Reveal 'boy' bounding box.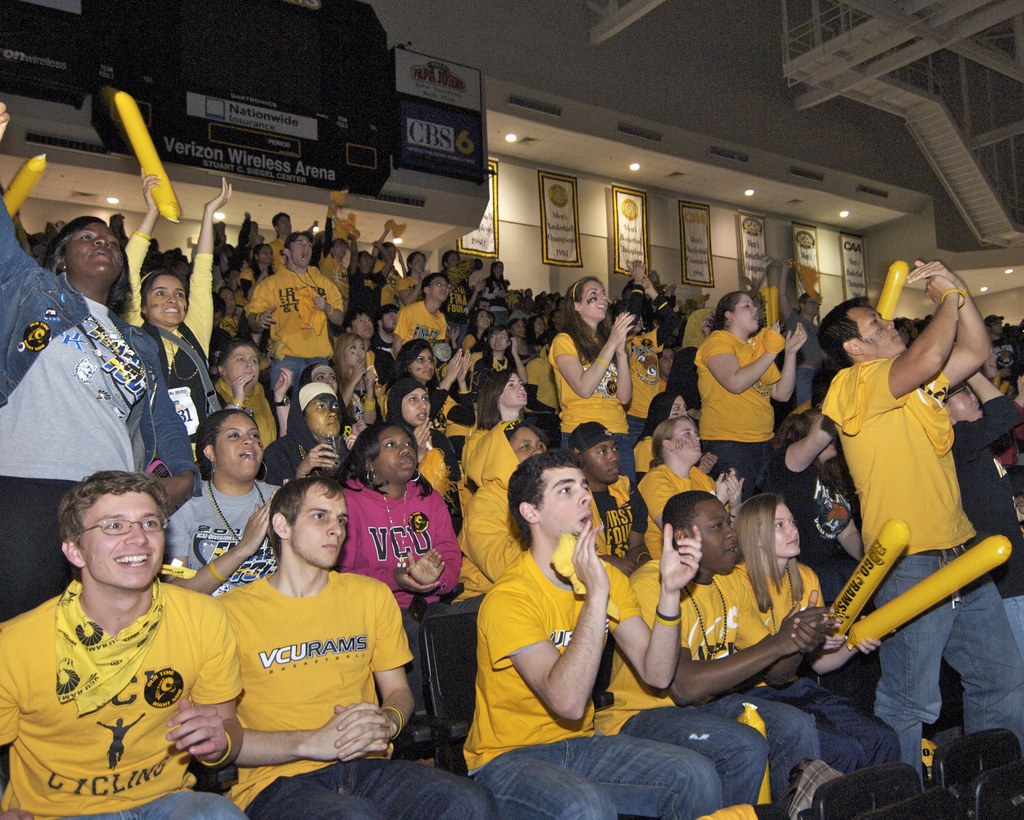
Revealed: <box>821,257,1023,792</box>.
